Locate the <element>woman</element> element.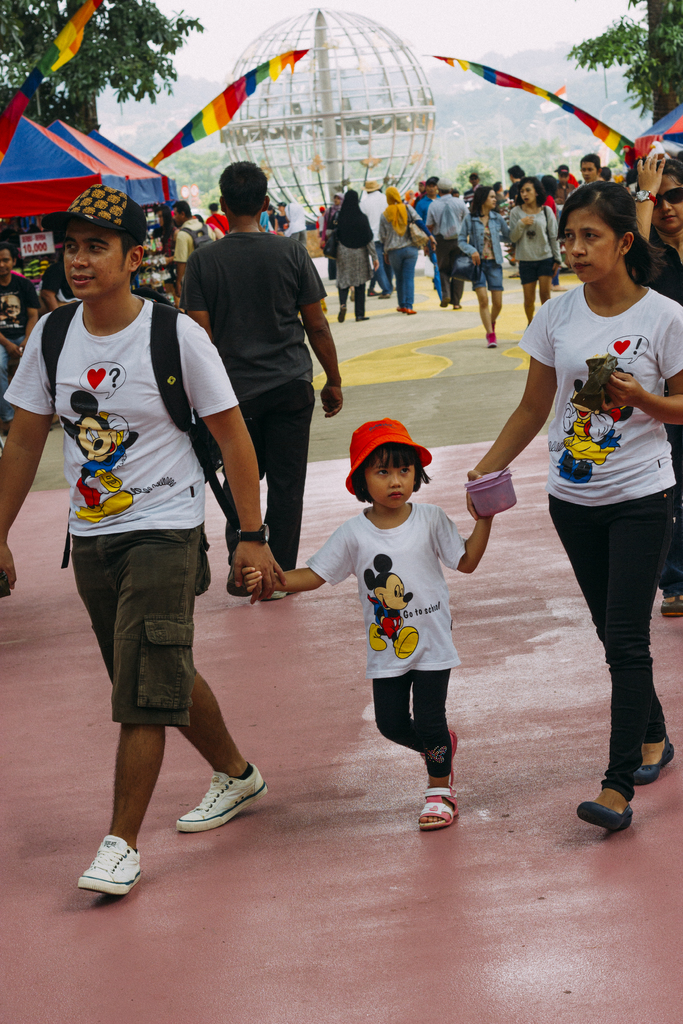
Element bbox: x1=545, y1=172, x2=565, y2=291.
